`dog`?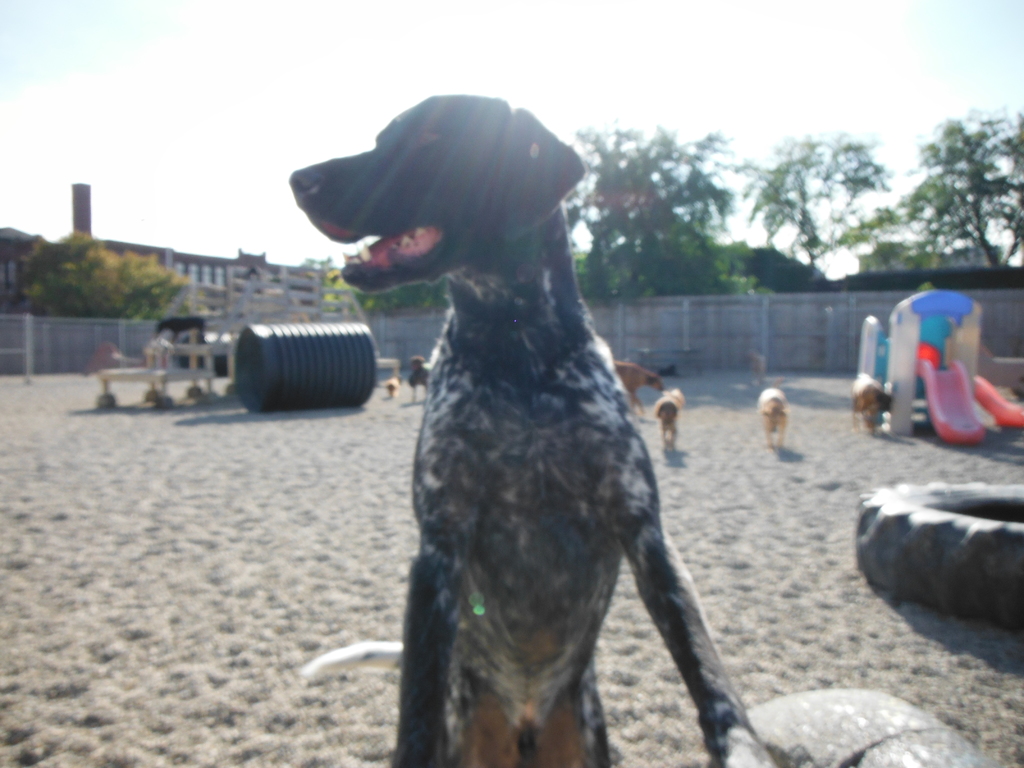
left=848, top=371, right=895, bottom=435
